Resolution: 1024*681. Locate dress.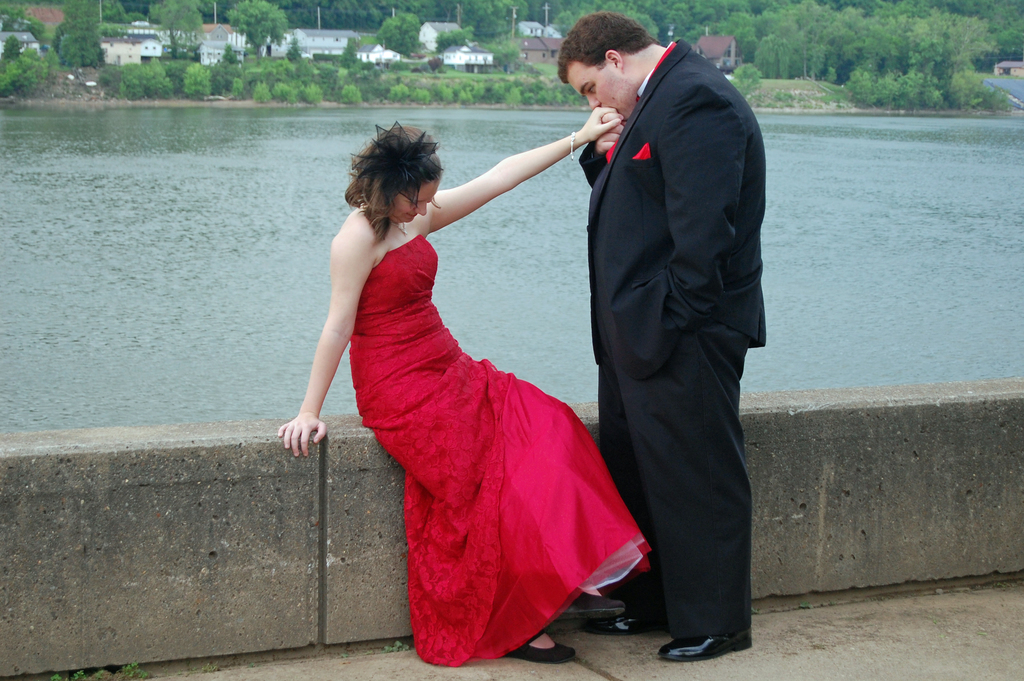
<box>348,235,649,666</box>.
